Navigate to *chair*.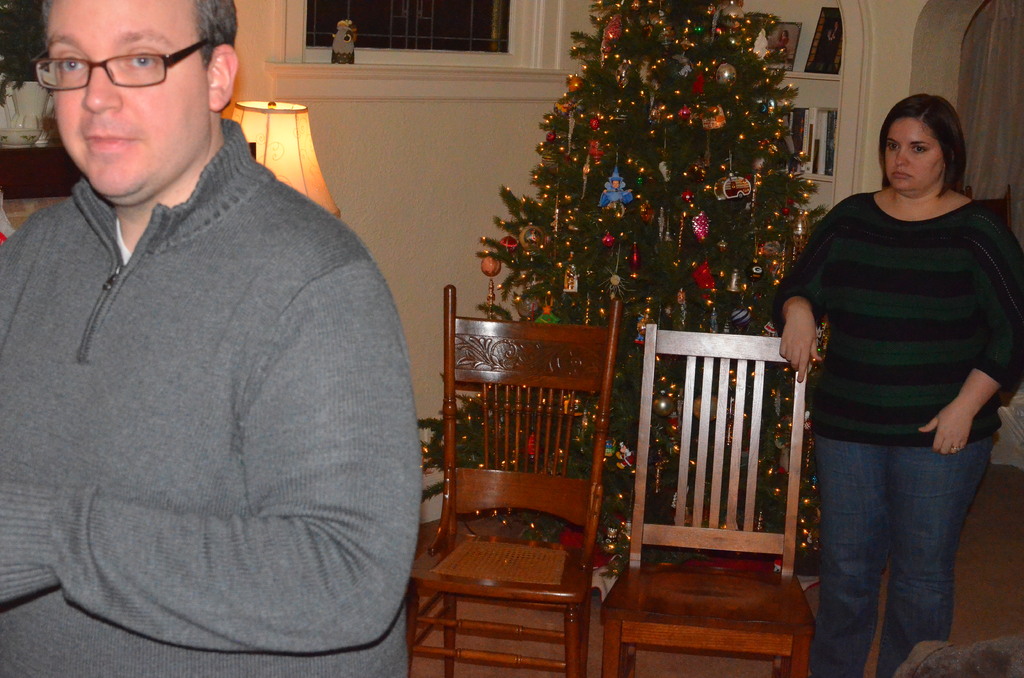
Navigation target: {"left": 604, "top": 320, "right": 817, "bottom": 677}.
